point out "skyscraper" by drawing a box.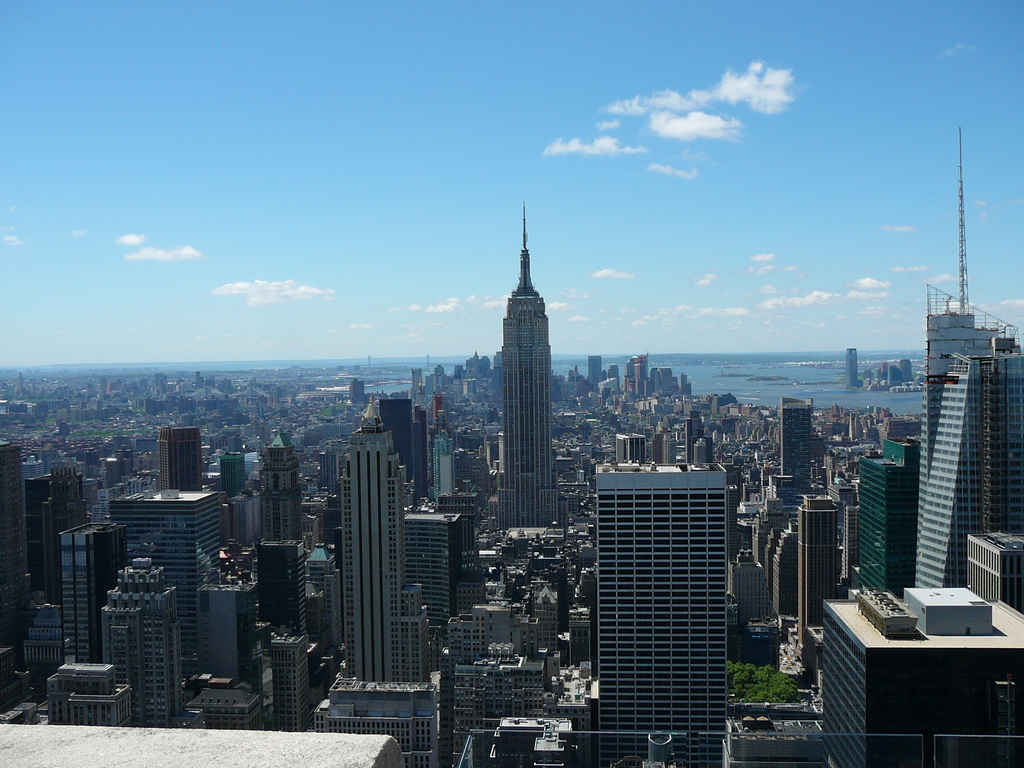
detection(313, 397, 438, 767).
